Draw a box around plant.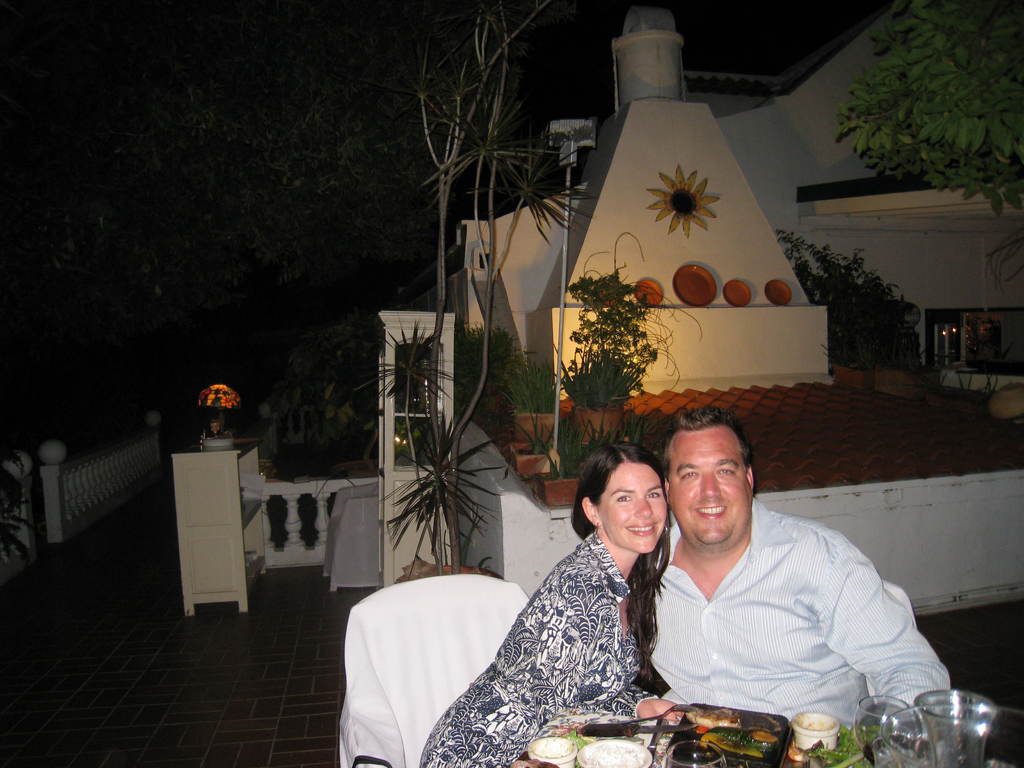
detection(352, 314, 508, 572).
